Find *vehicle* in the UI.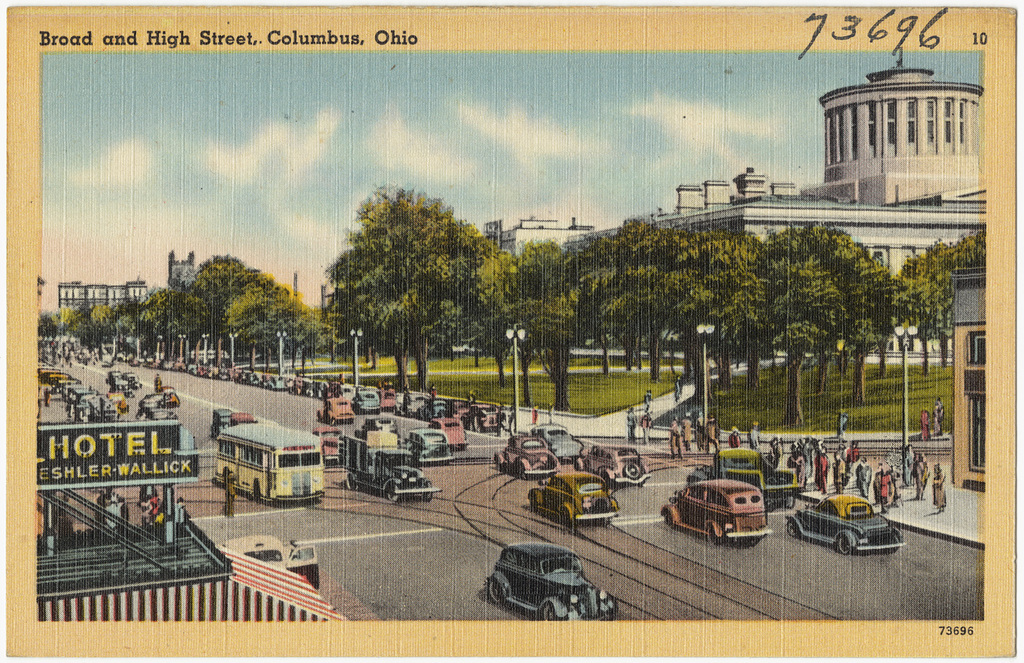
UI element at locate(493, 433, 560, 481).
